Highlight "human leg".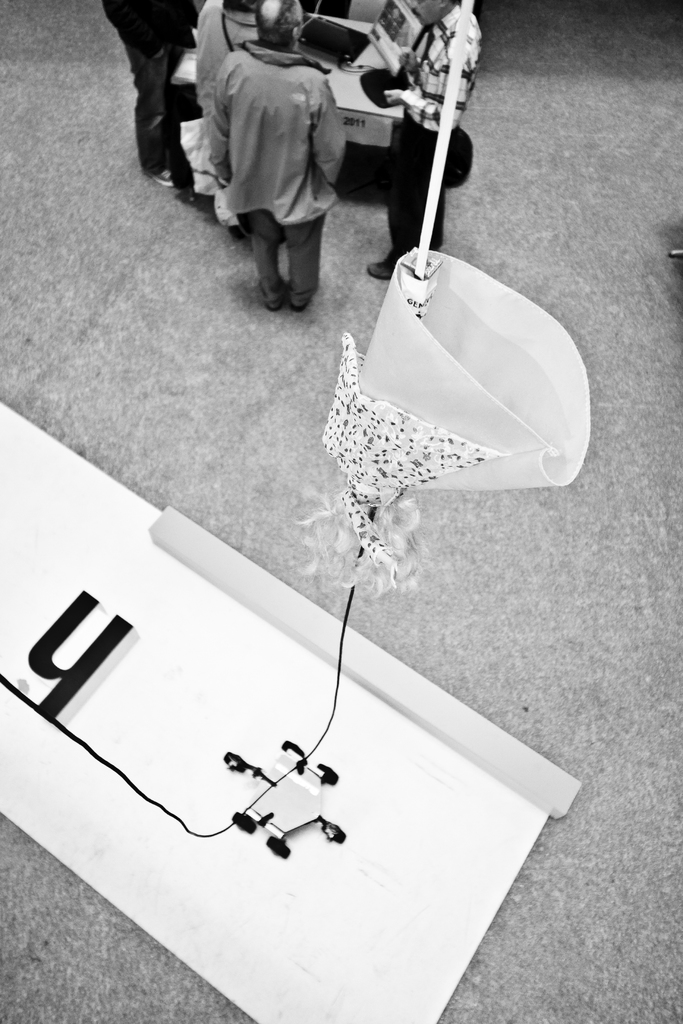
Highlighted region: x1=246 y1=209 x2=281 y2=312.
